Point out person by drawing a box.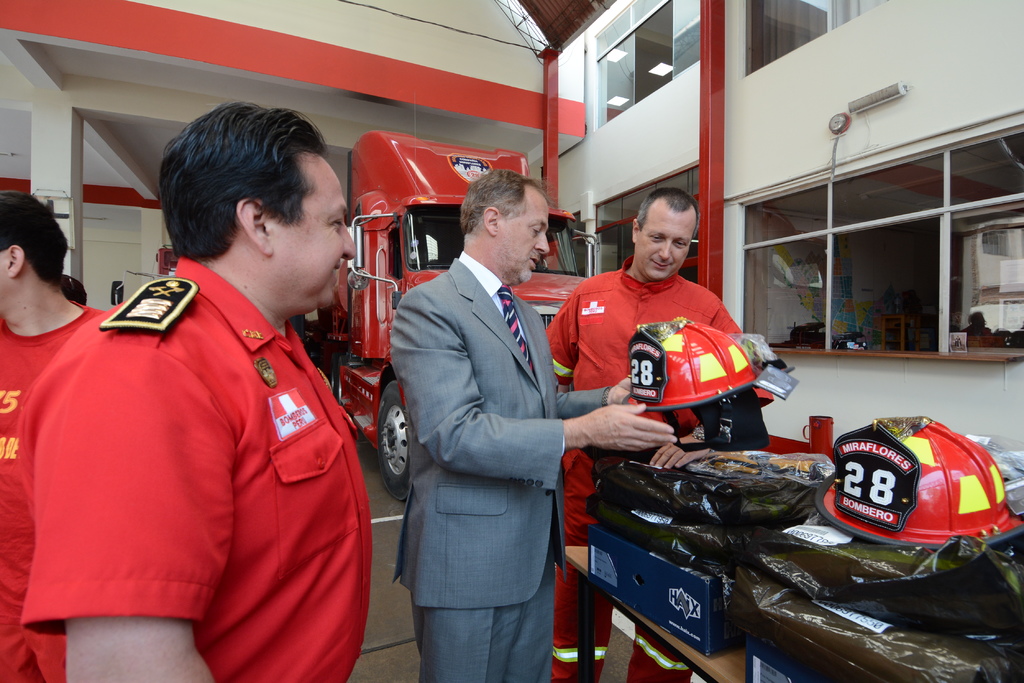
x1=0, y1=186, x2=104, y2=682.
